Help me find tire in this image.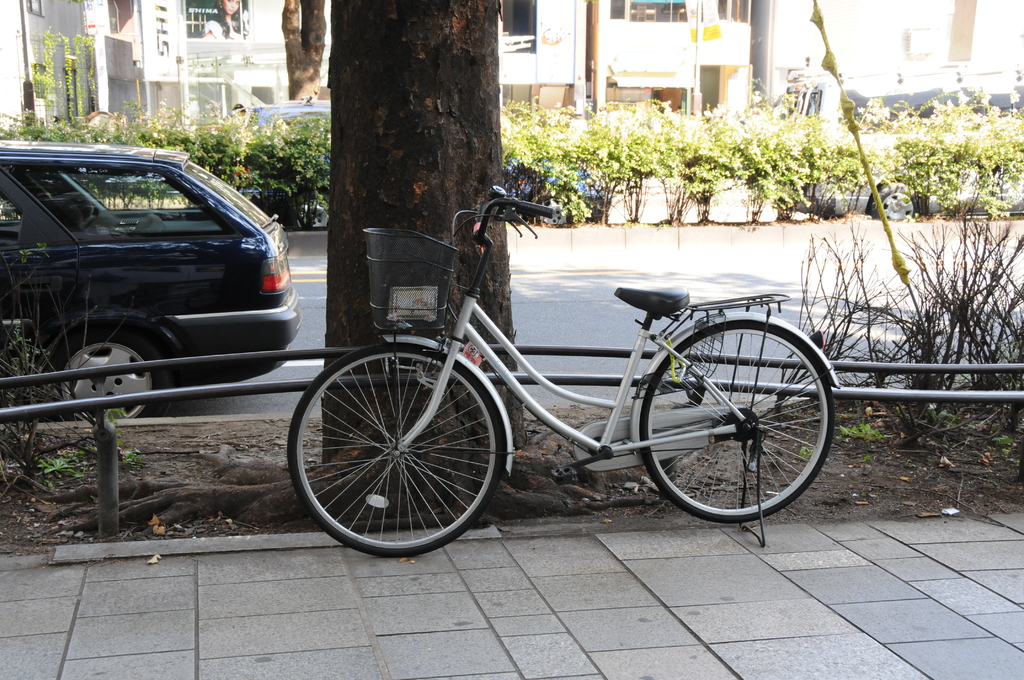
Found it: region(871, 178, 925, 219).
